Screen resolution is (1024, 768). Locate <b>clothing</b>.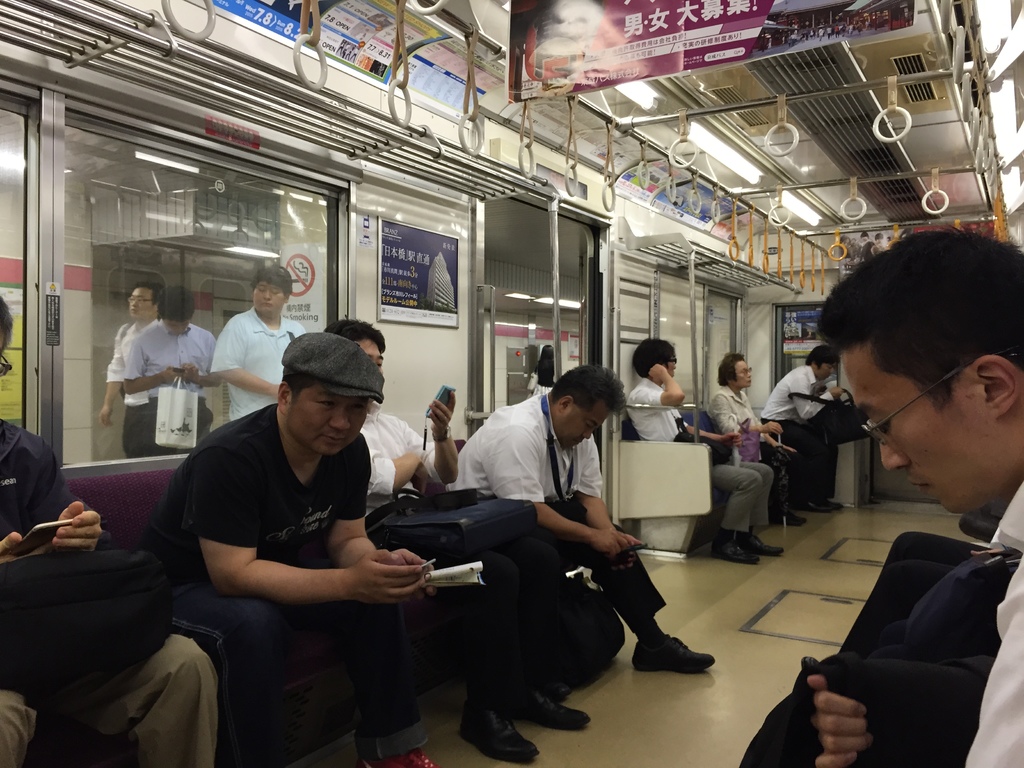
<region>752, 360, 856, 500</region>.
